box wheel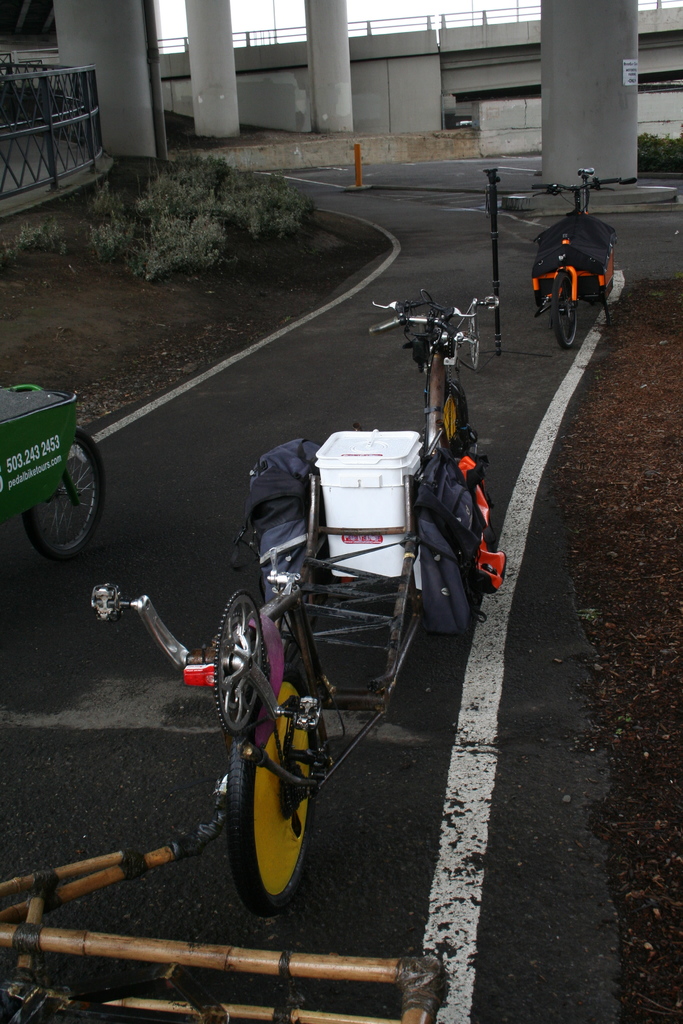
bbox=[443, 380, 468, 444]
